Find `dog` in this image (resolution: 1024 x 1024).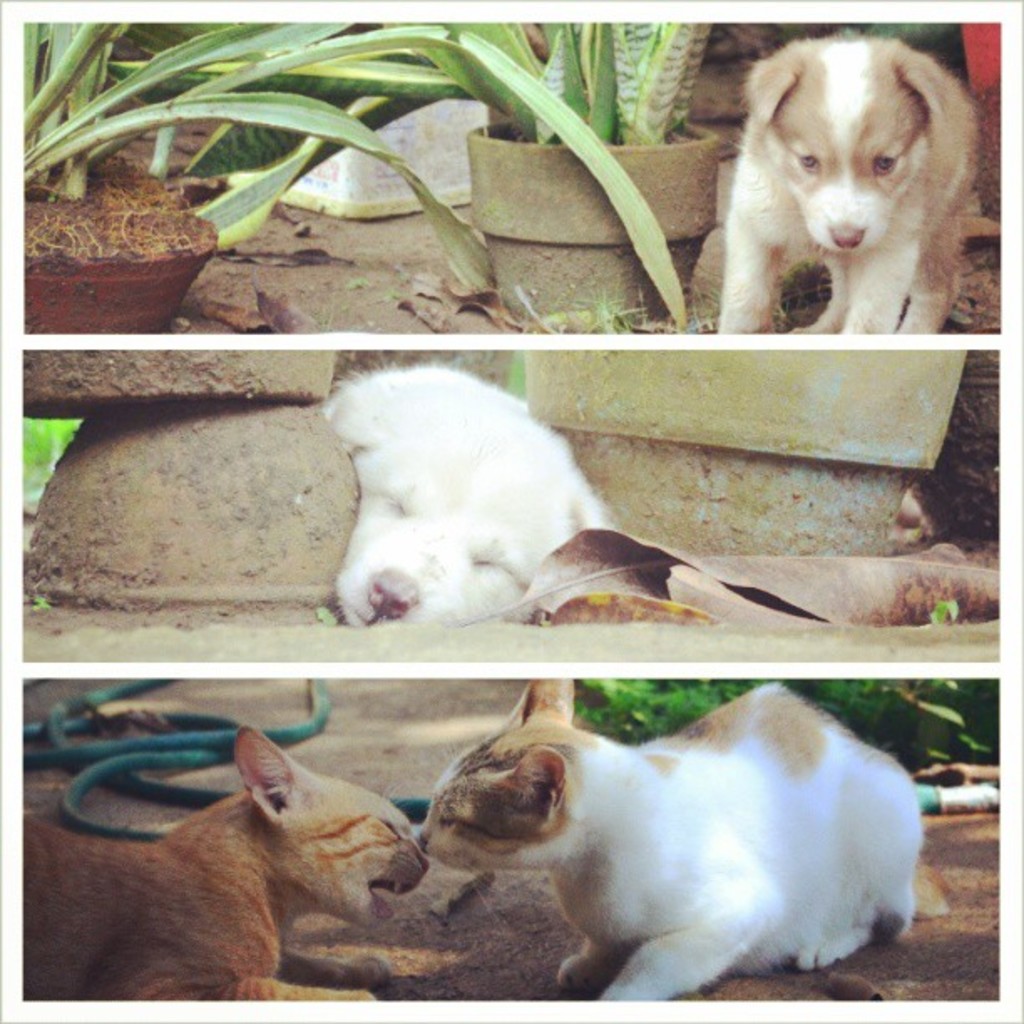
locate(318, 361, 619, 624).
